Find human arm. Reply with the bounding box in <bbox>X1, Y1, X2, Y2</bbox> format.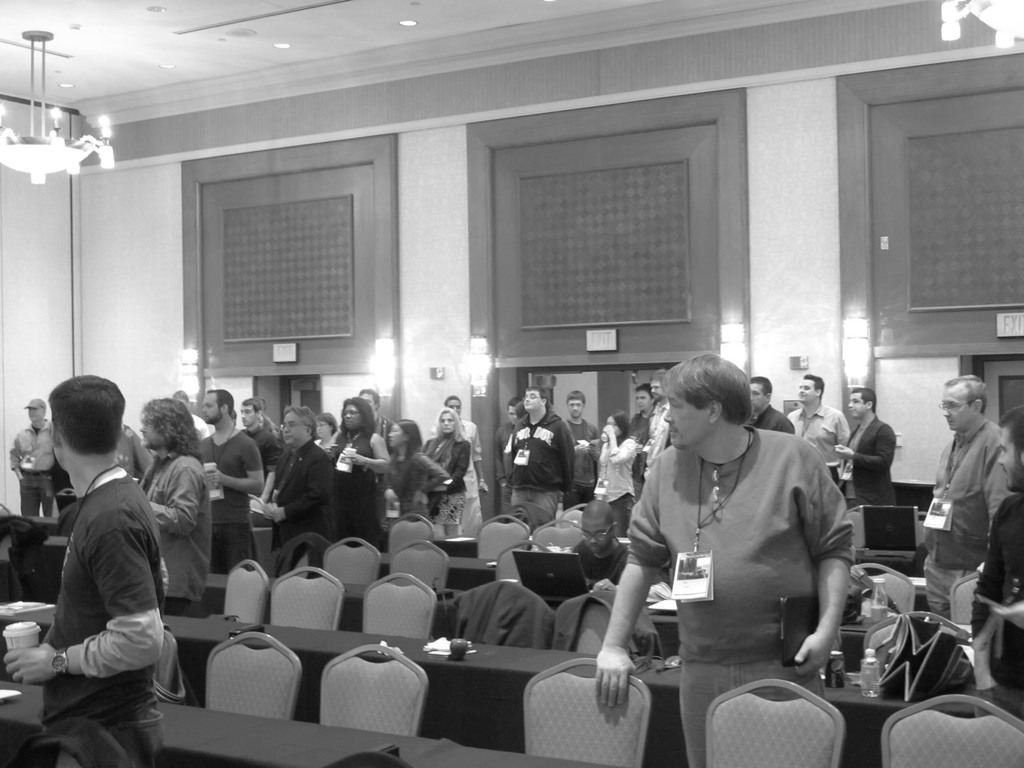
<bbox>577, 440, 595, 462</bbox>.
